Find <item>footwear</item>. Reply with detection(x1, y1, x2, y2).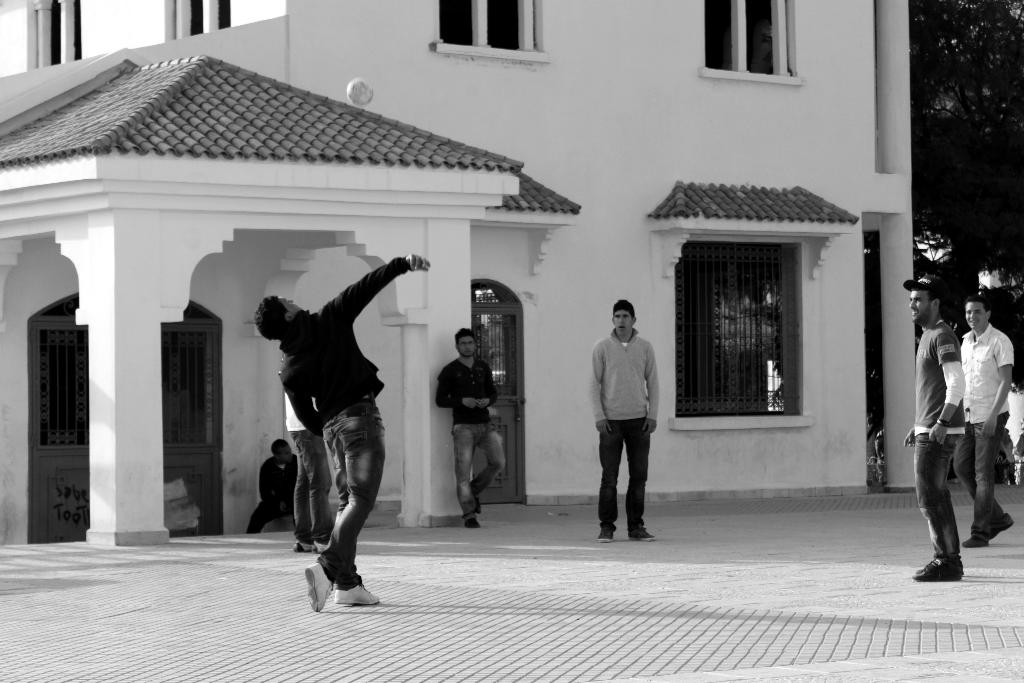
detection(294, 541, 310, 551).
